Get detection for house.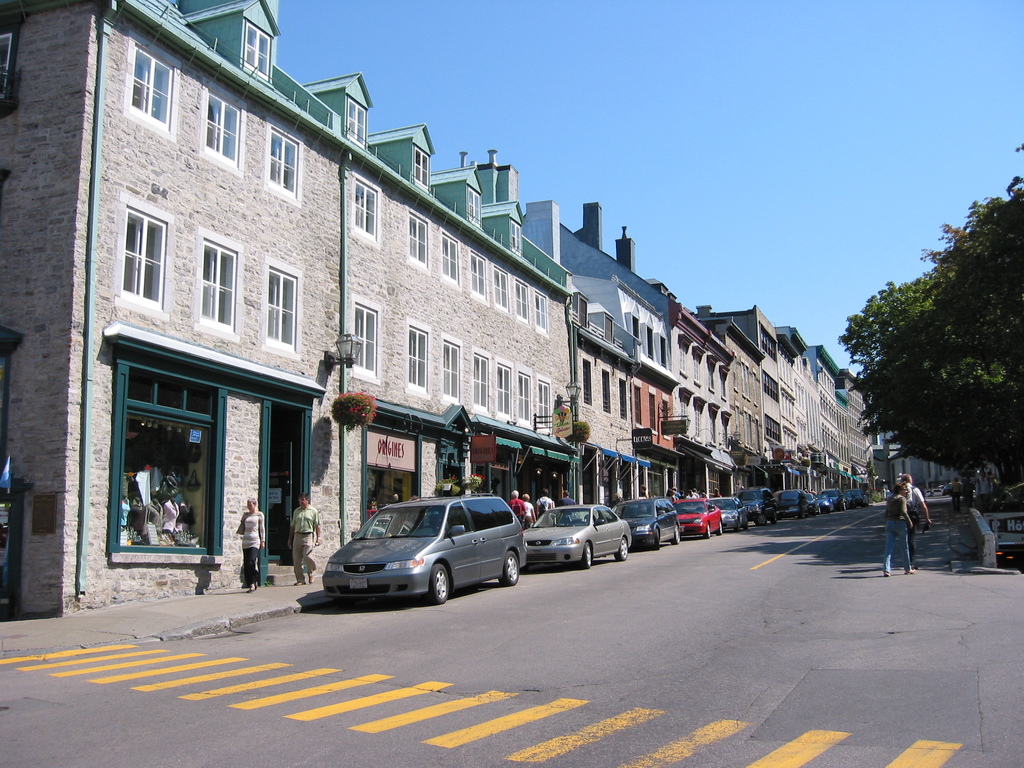
Detection: (699,318,793,330).
